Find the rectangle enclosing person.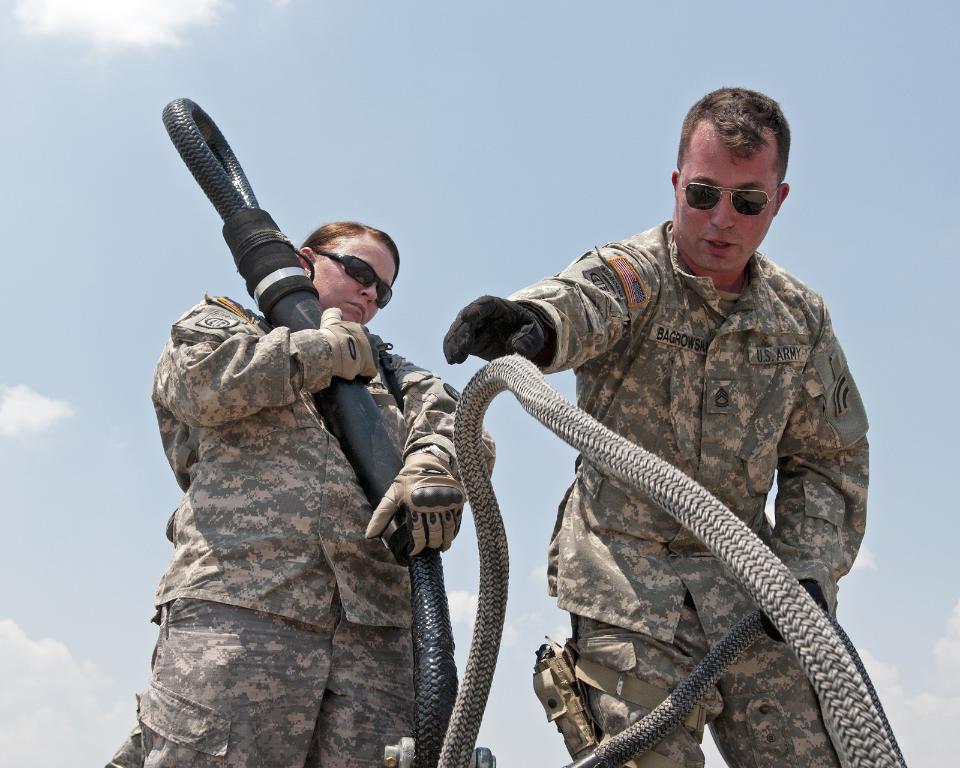
443 84 869 767.
